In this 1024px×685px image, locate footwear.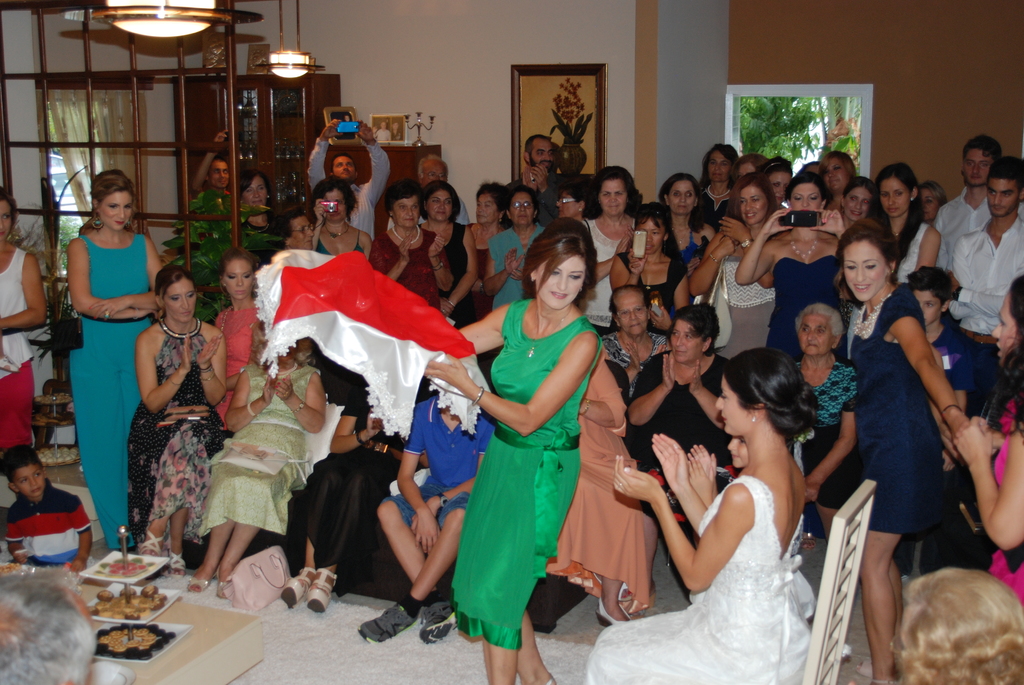
Bounding box: x1=593, y1=599, x2=632, y2=631.
